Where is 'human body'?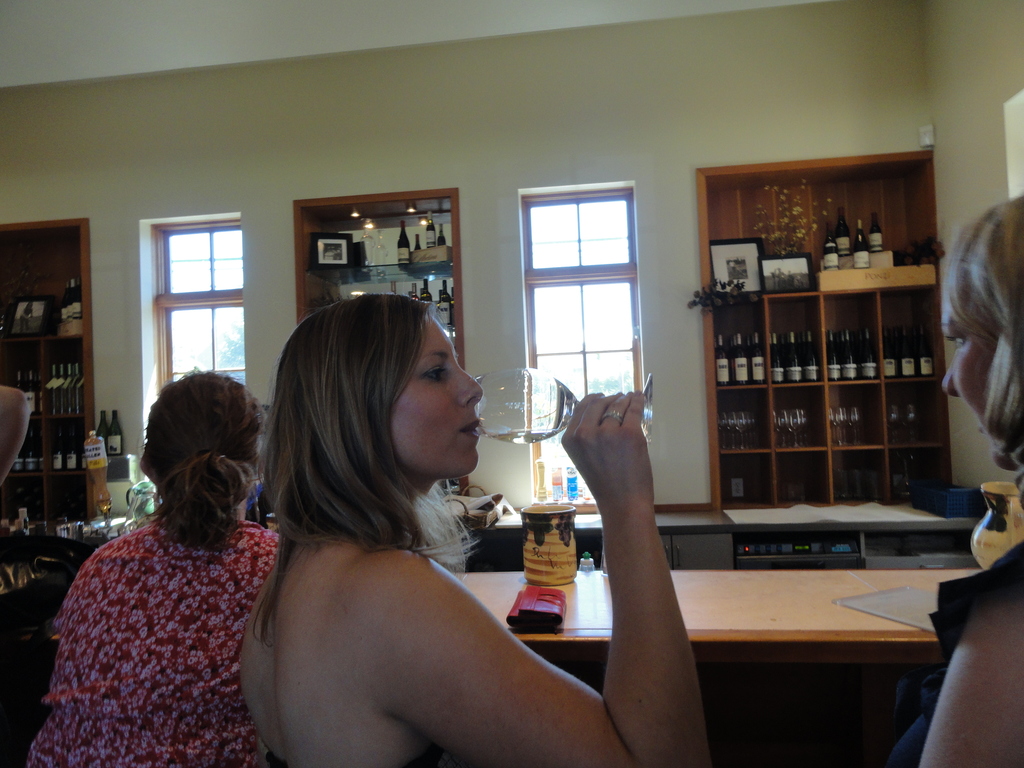
detection(229, 350, 707, 760).
